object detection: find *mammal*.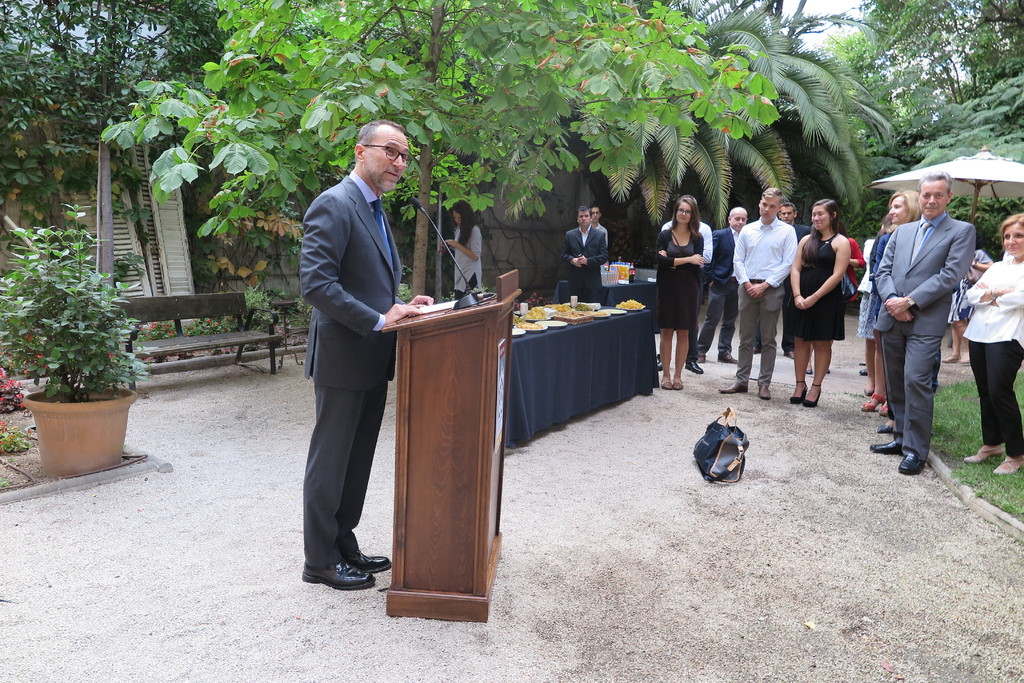
bbox=[860, 188, 922, 405].
